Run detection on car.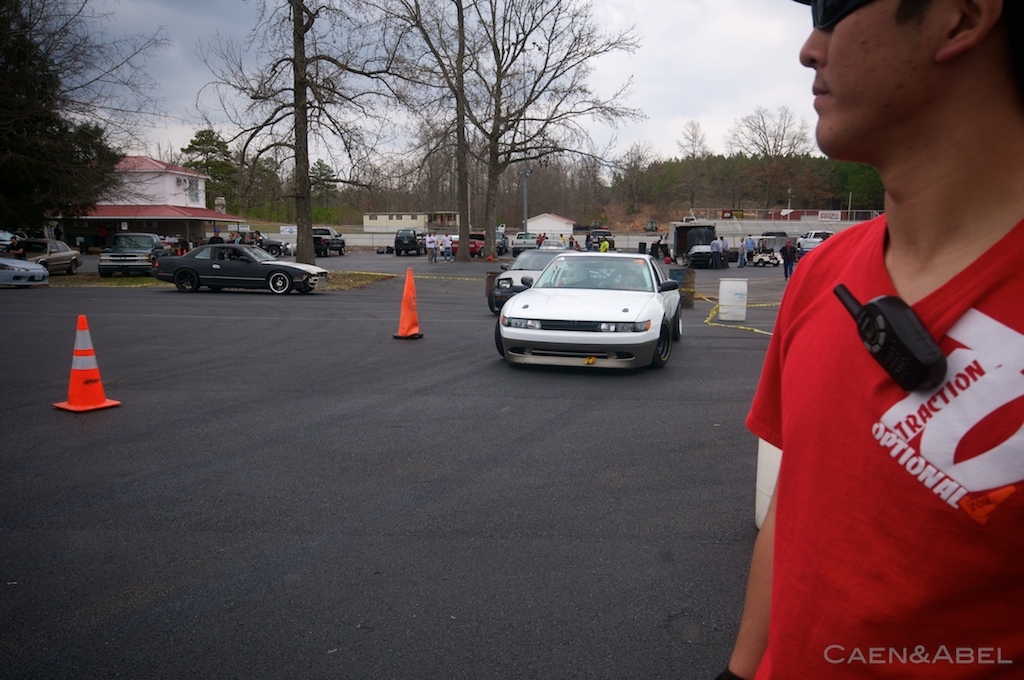
Result: (237, 230, 288, 257).
